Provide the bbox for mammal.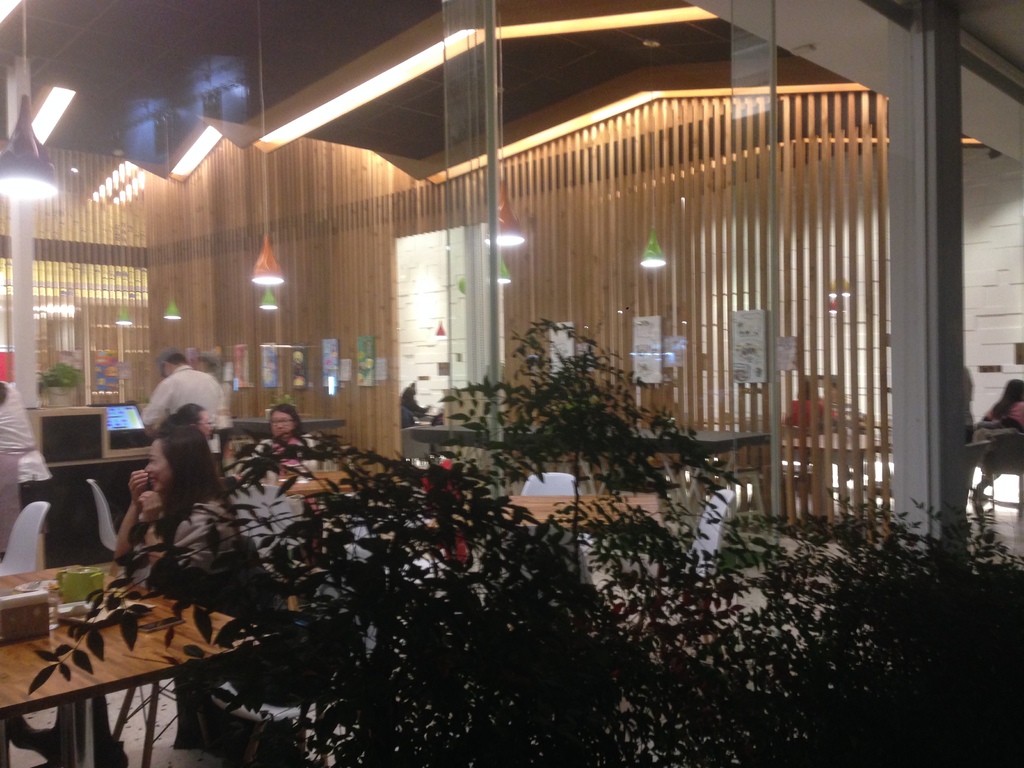
(left=102, top=405, right=228, bottom=594).
